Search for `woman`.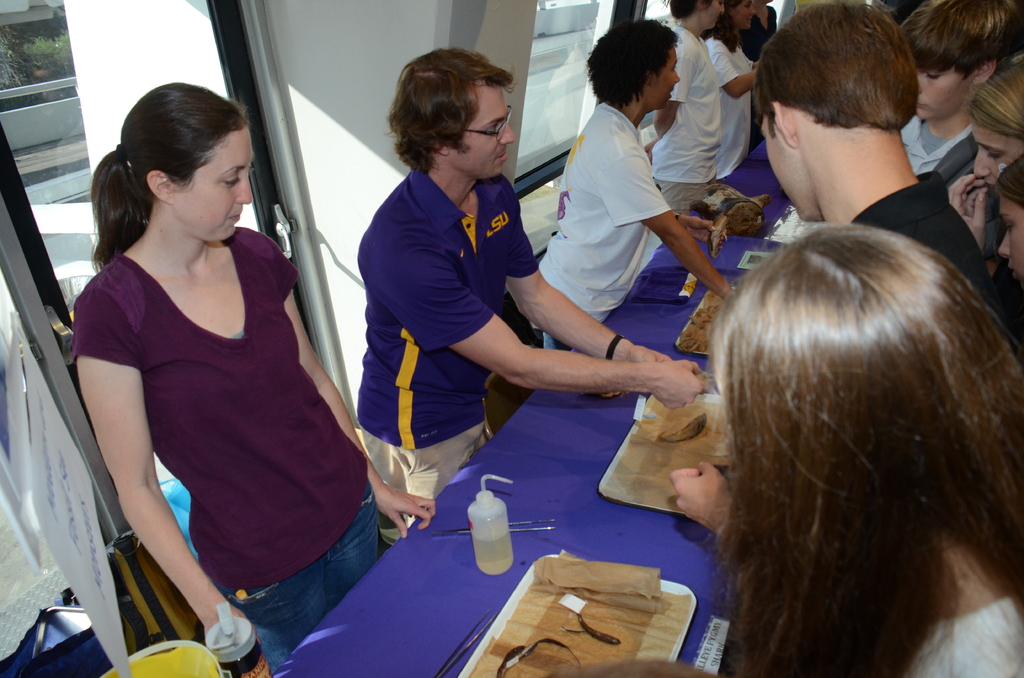
Found at (x1=948, y1=60, x2=1023, y2=265).
